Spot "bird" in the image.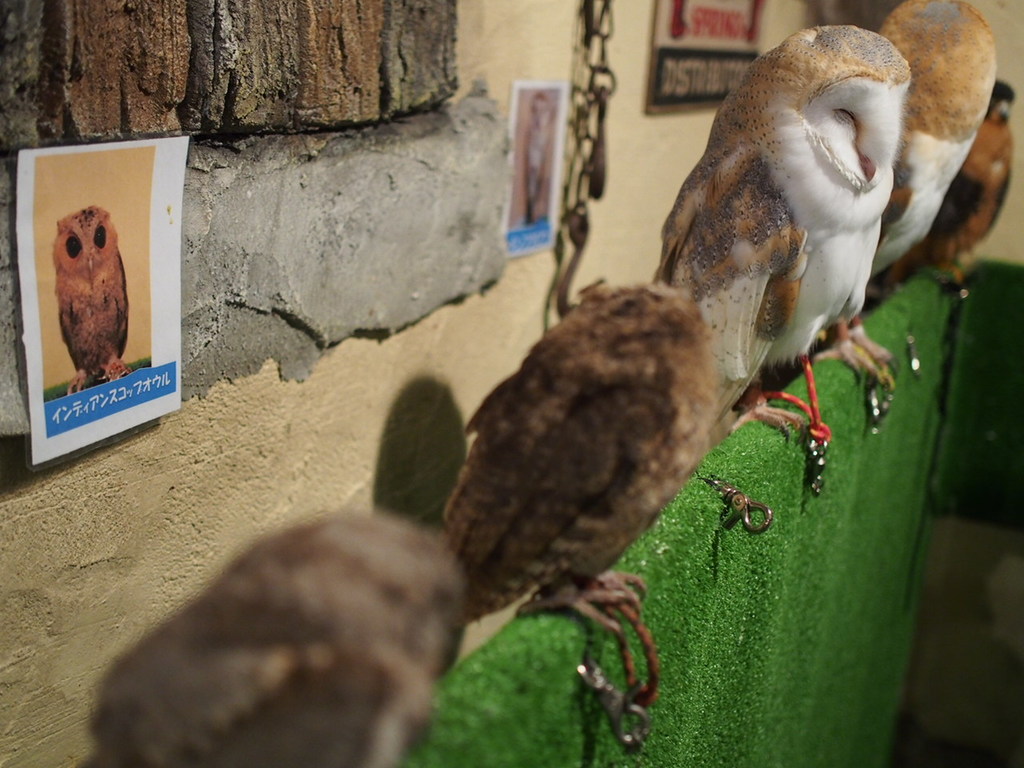
"bird" found at (left=834, top=0, right=1001, bottom=318).
